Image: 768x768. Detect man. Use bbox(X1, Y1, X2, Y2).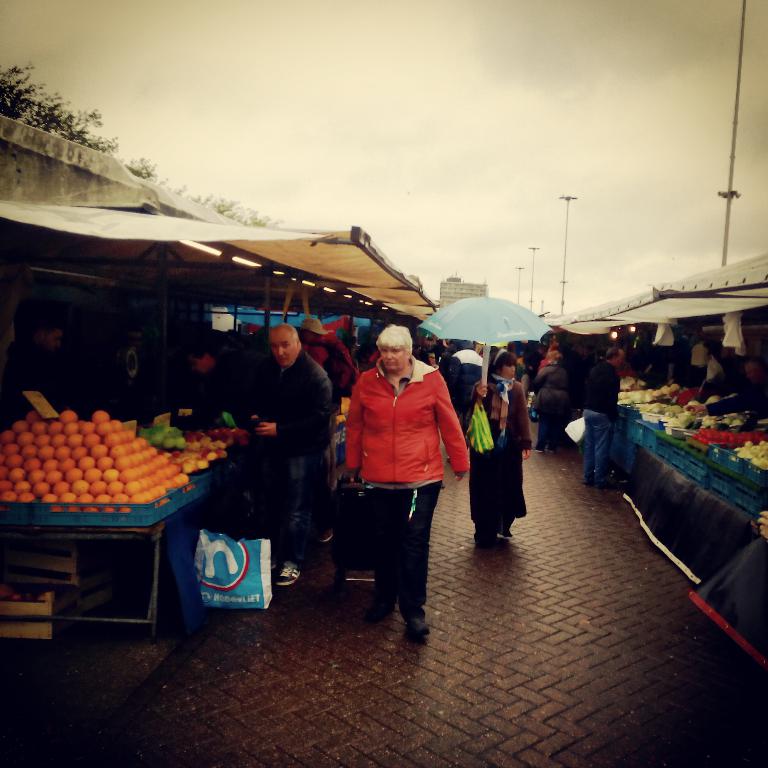
bbox(524, 347, 546, 394).
